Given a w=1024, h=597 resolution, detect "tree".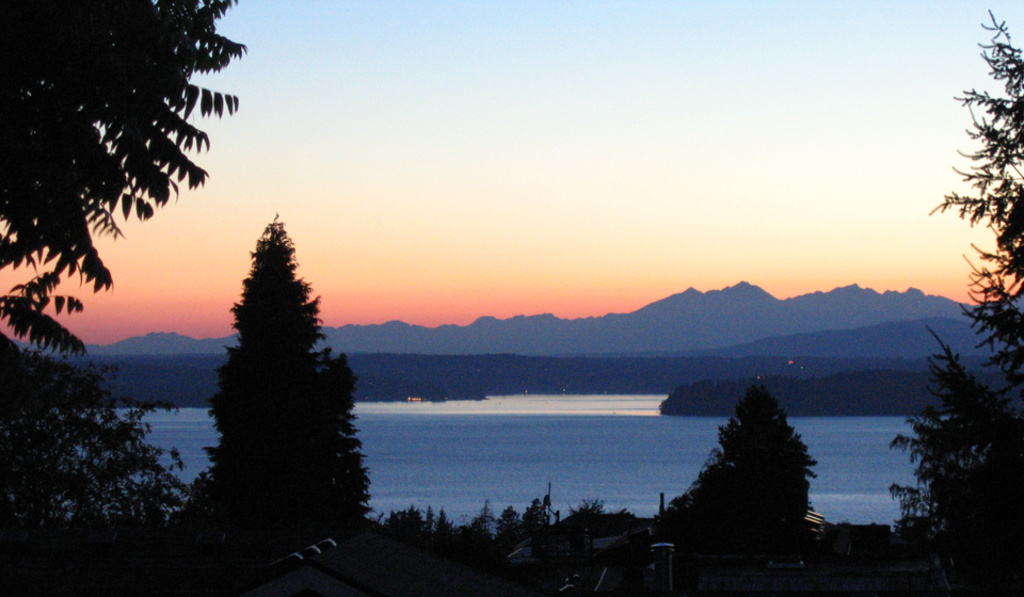
<box>896,10,1023,596</box>.
